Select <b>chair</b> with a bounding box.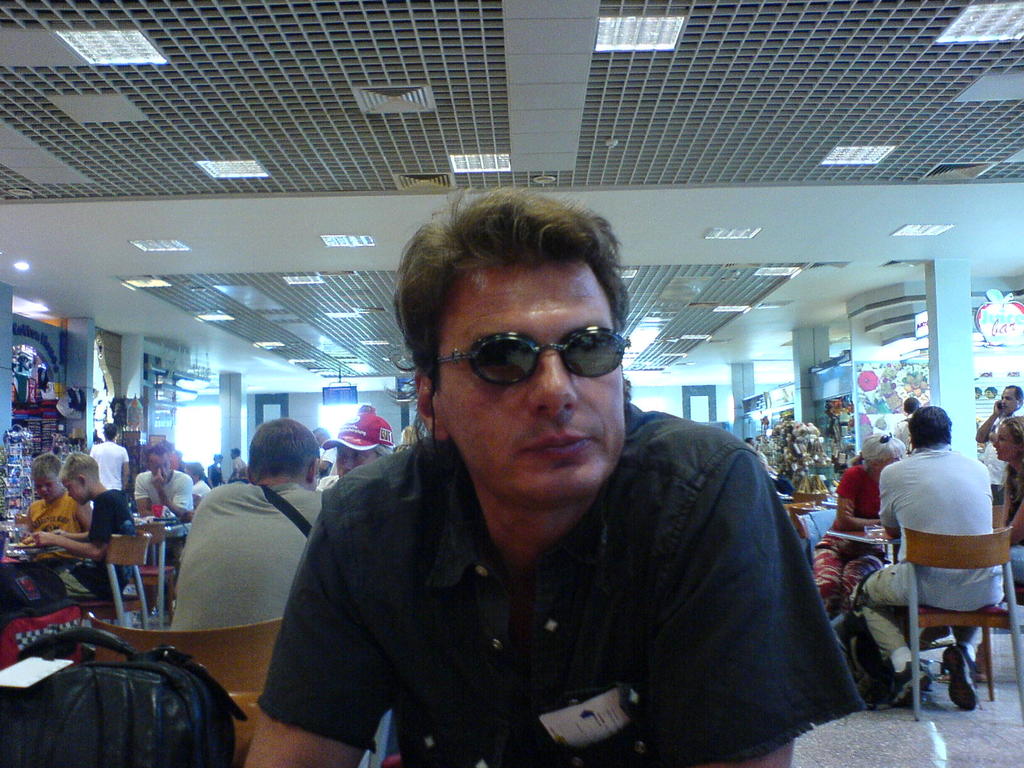
Rect(870, 492, 1003, 744).
